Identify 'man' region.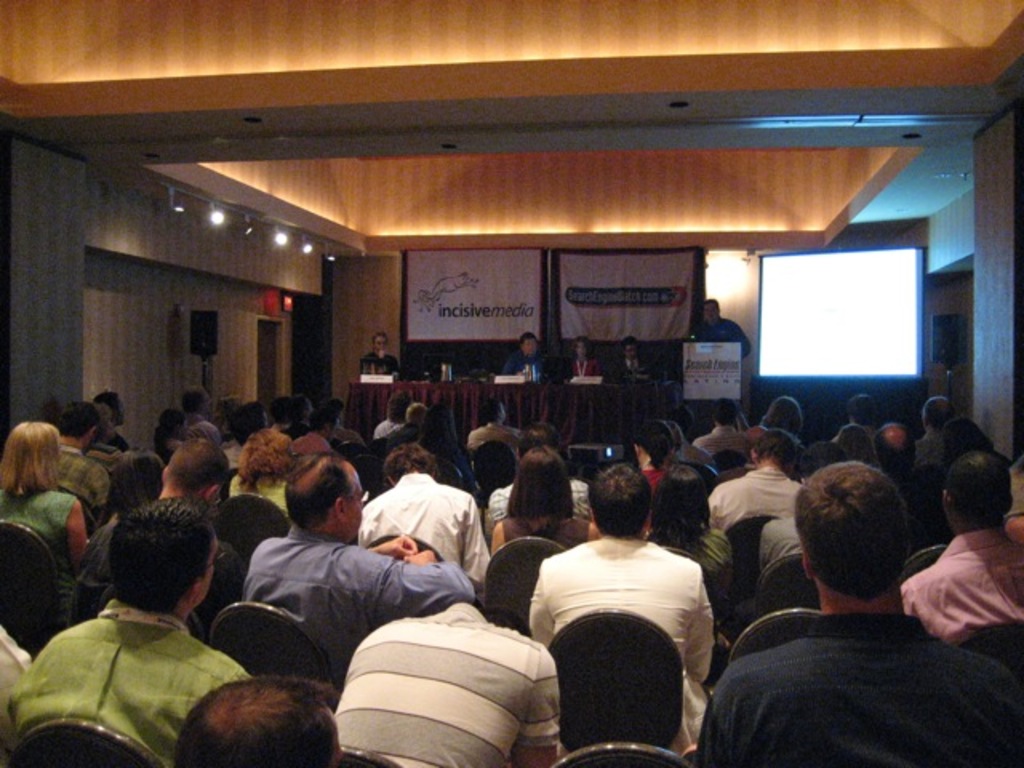
Region: crop(355, 442, 494, 587).
